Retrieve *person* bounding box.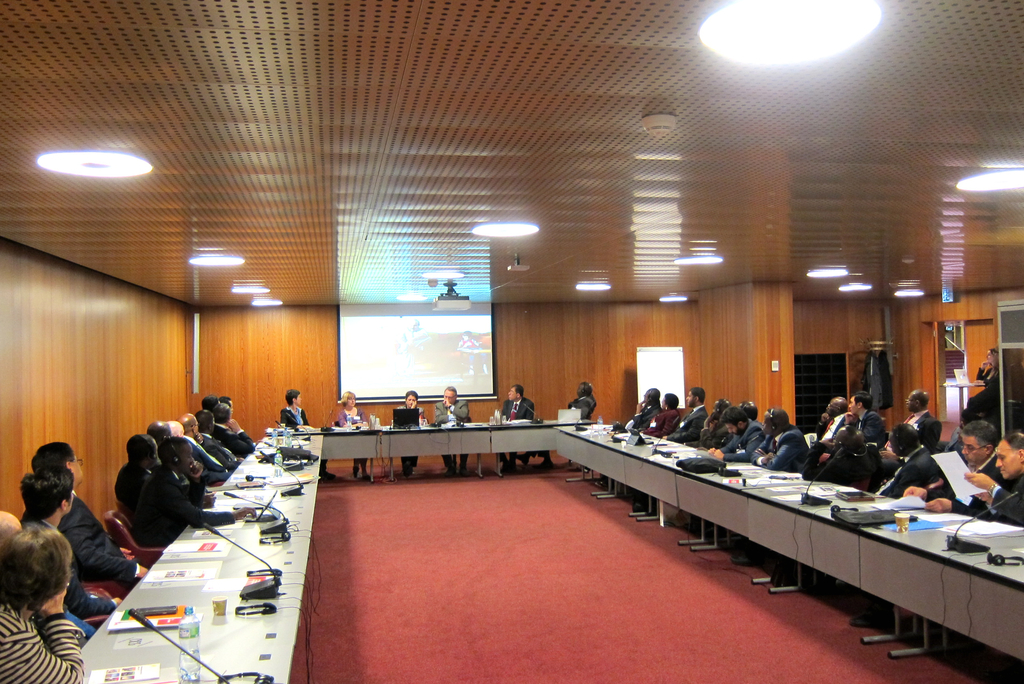
Bounding box: rect(0, 525, 85, 683).
